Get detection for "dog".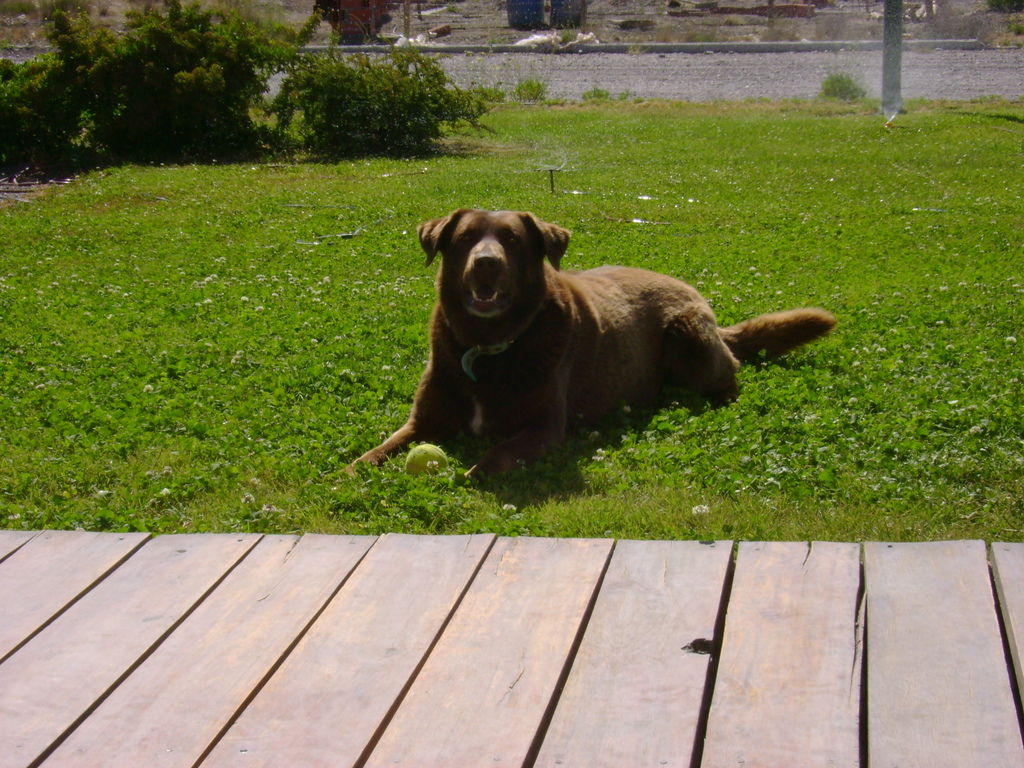
Detection: bbox=[341, 208, 831, 477].
